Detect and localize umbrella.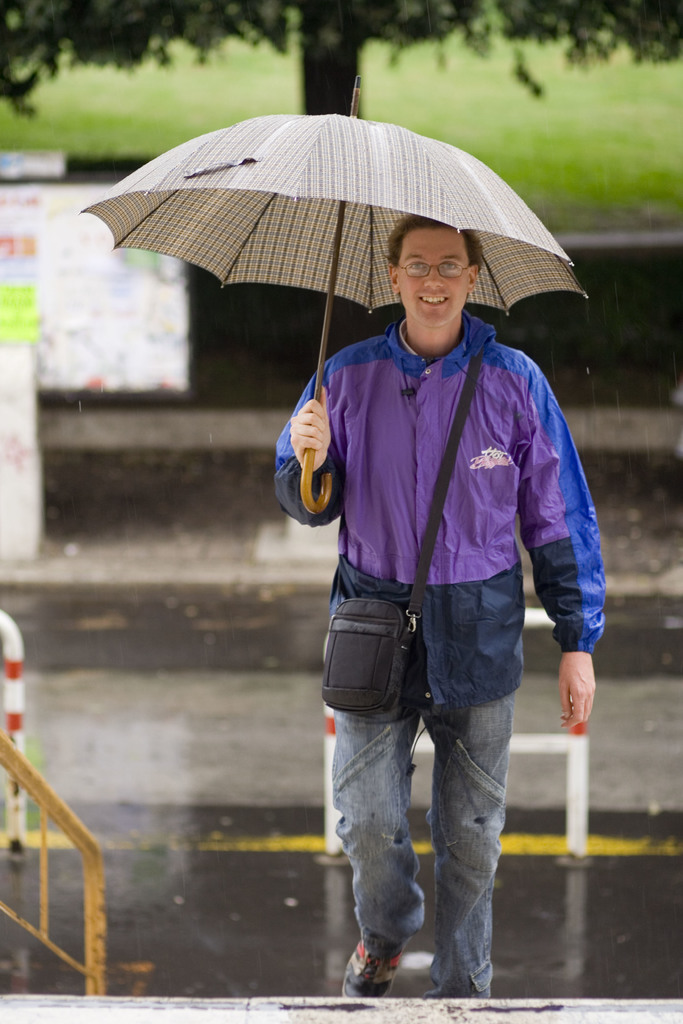
Localized at bbox(79, 75, 587, 512).
